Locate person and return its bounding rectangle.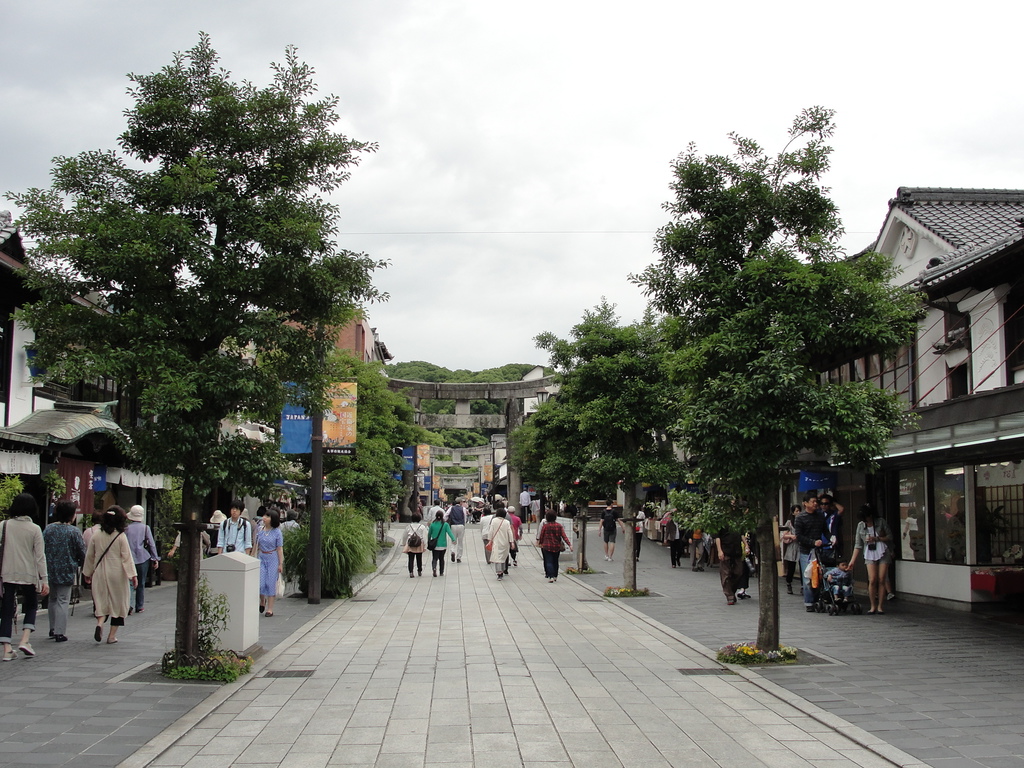
<bbox>403, 514, 428, 581</bbox>.
